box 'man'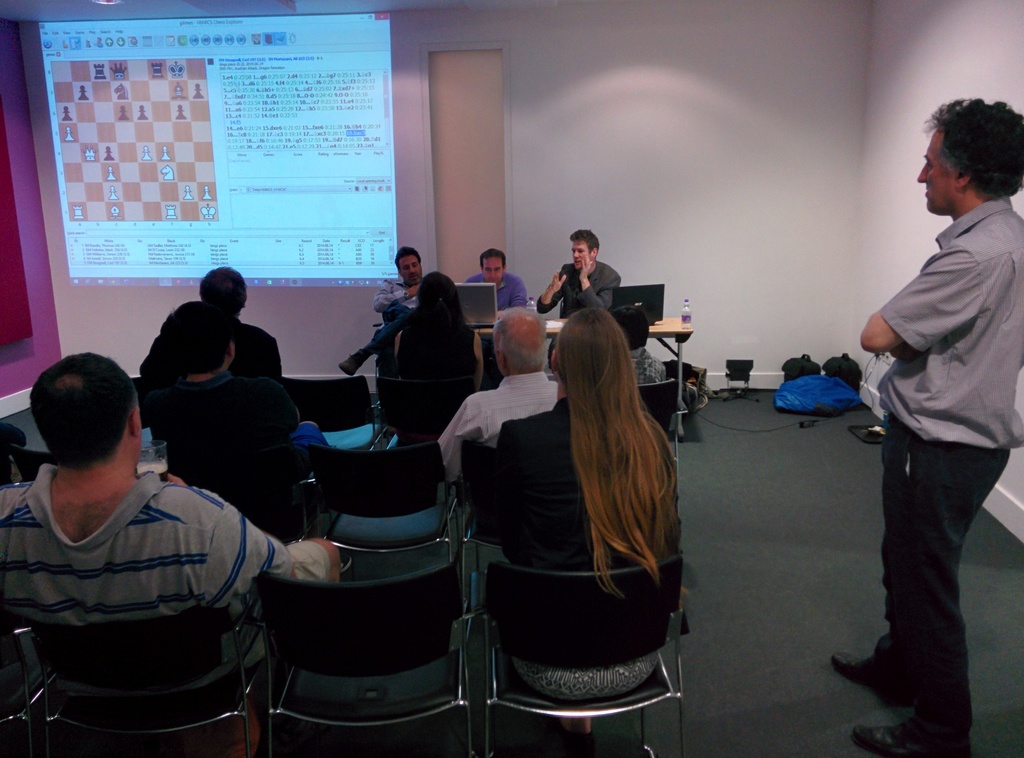
{"left": 537, "top": 229, "right": 623, "bottom": 368}
